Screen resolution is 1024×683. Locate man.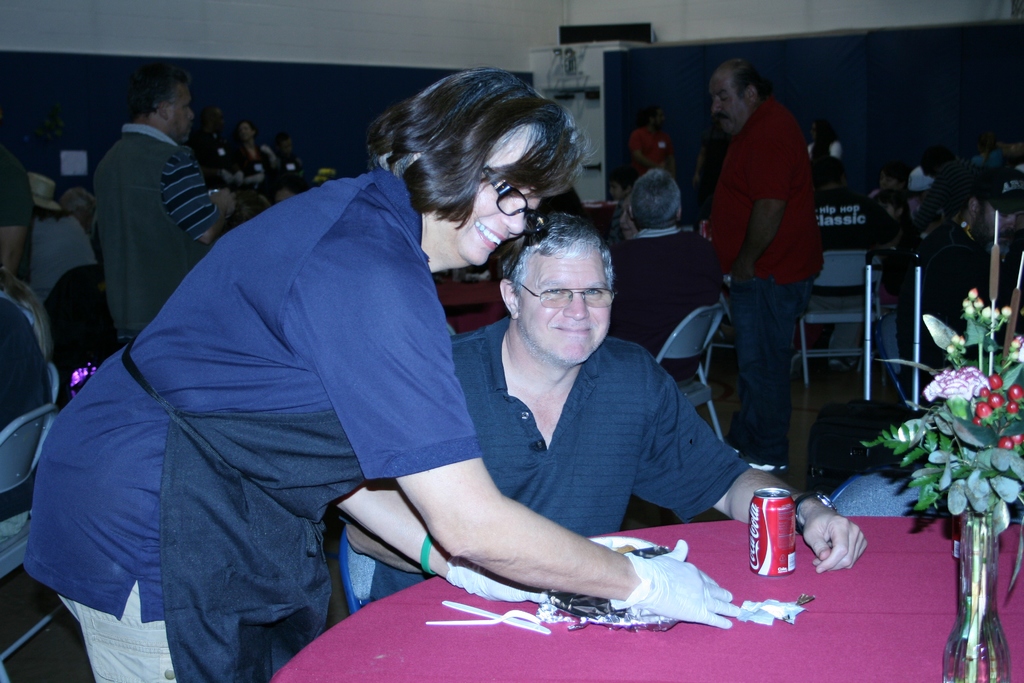
Rect(627, 97, 673, 183).
